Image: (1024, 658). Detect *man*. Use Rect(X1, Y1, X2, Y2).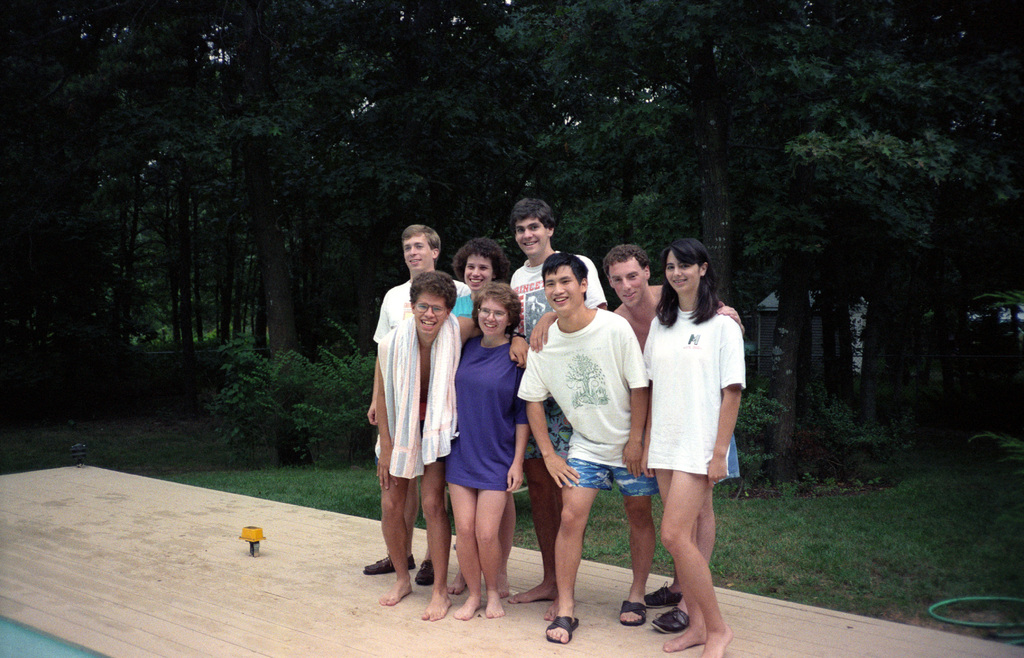
Rect(379, 271, 529, 618).
